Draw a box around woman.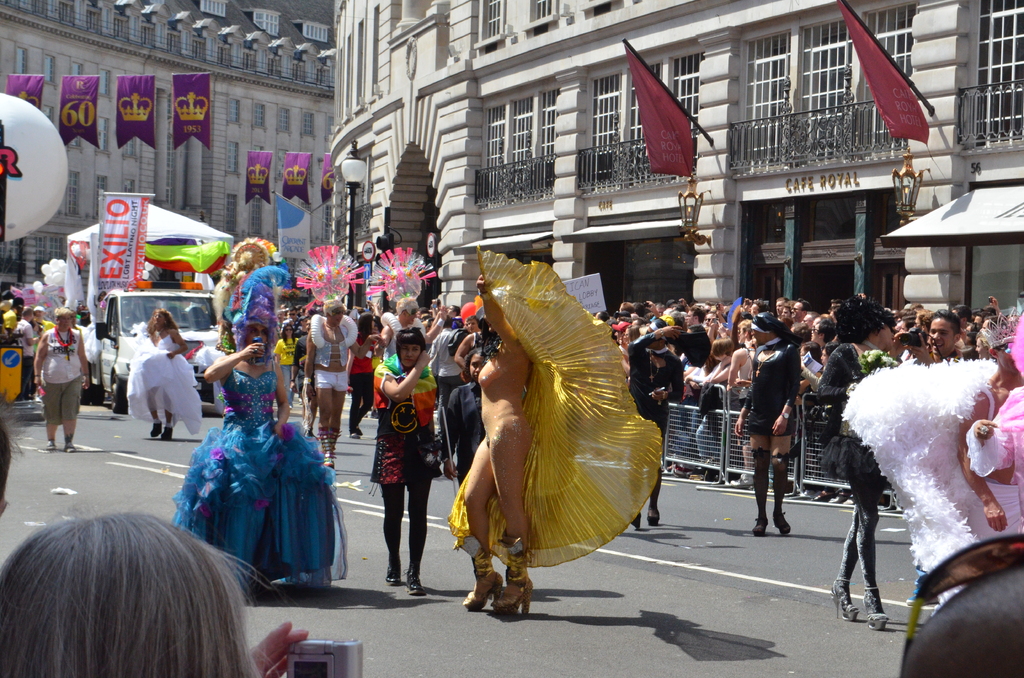
{"x1": 803, "y1": 300, "x2": 904, "y2": 638}.
